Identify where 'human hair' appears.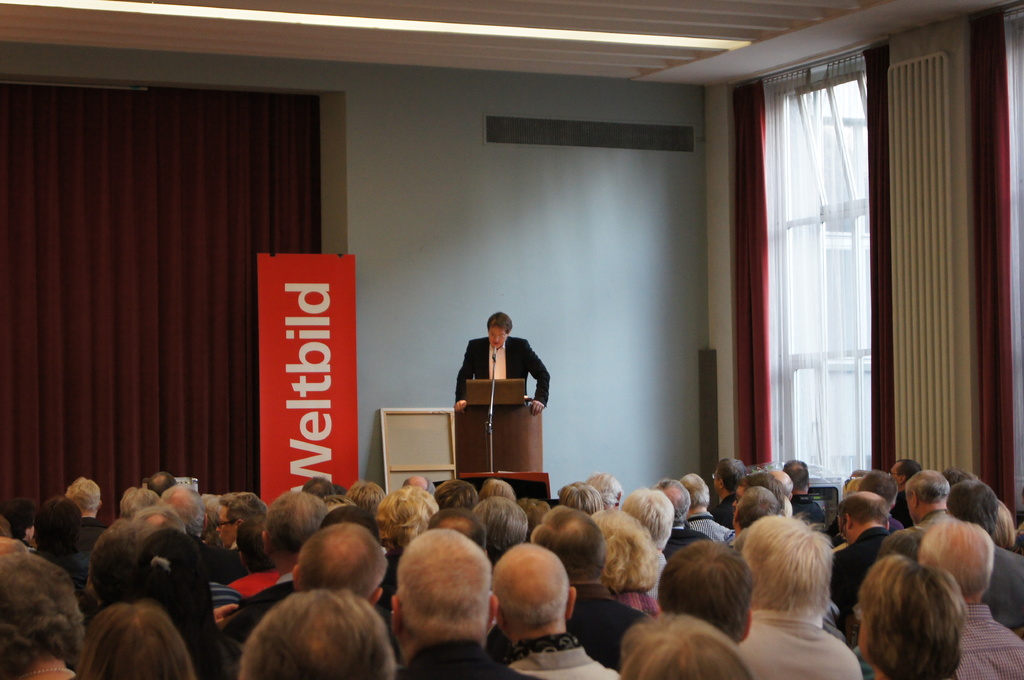
Appears at 740 474 783 507.
